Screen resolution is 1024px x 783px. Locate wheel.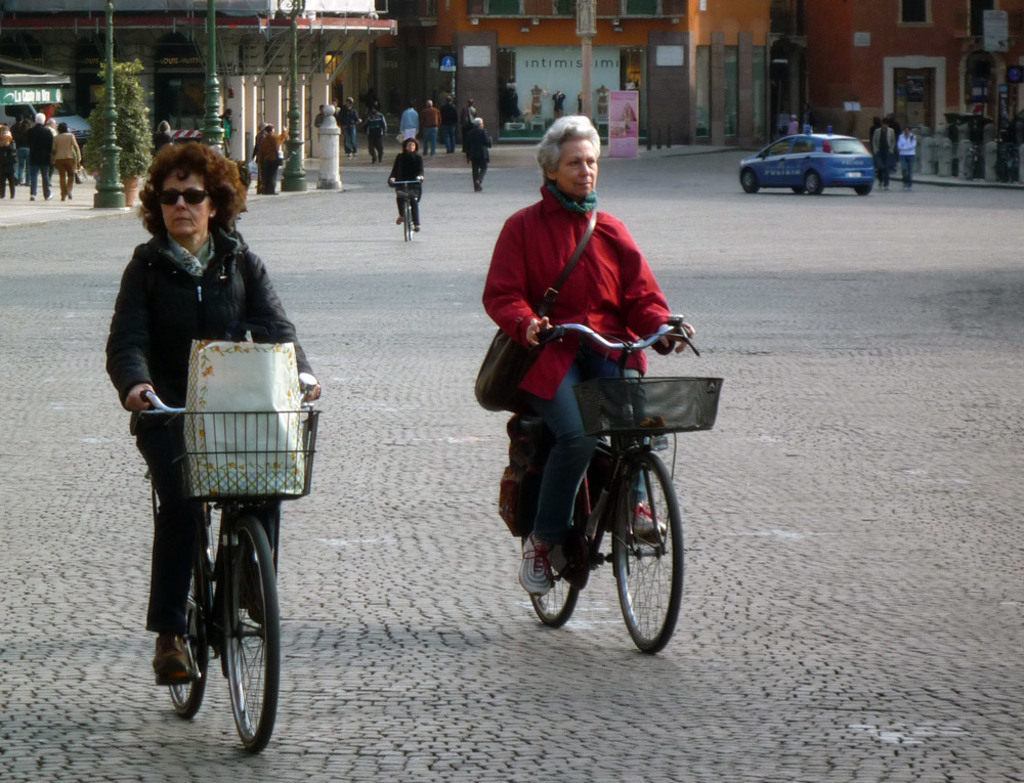
l=855, t=183, r=871, b=195.
